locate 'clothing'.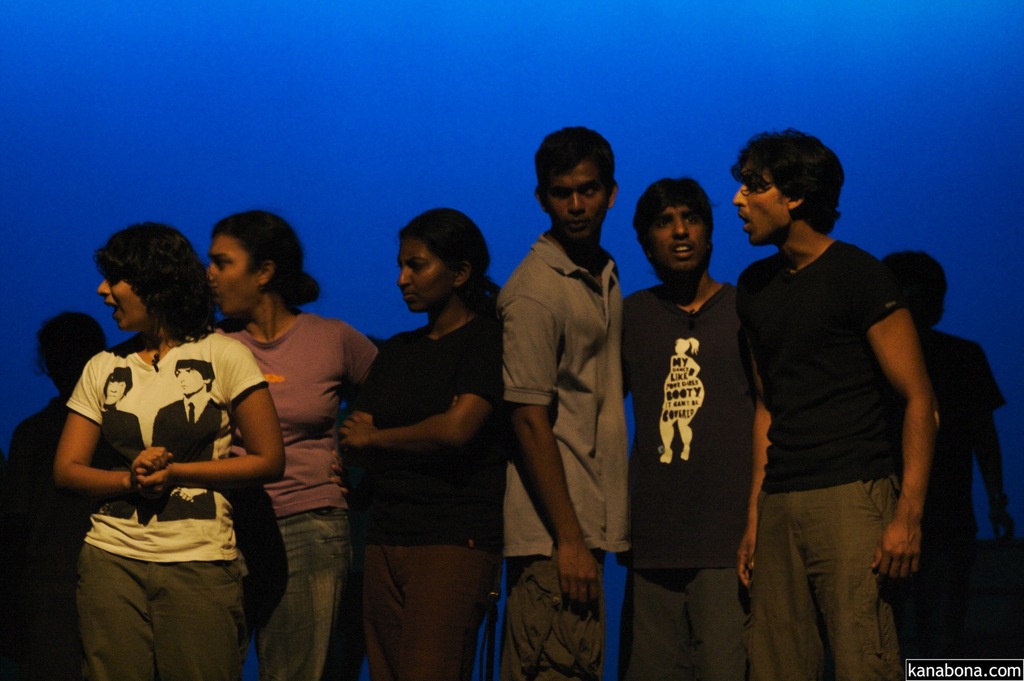
Bounding box: x1=500 y1=232 x2=623 y2=561.
